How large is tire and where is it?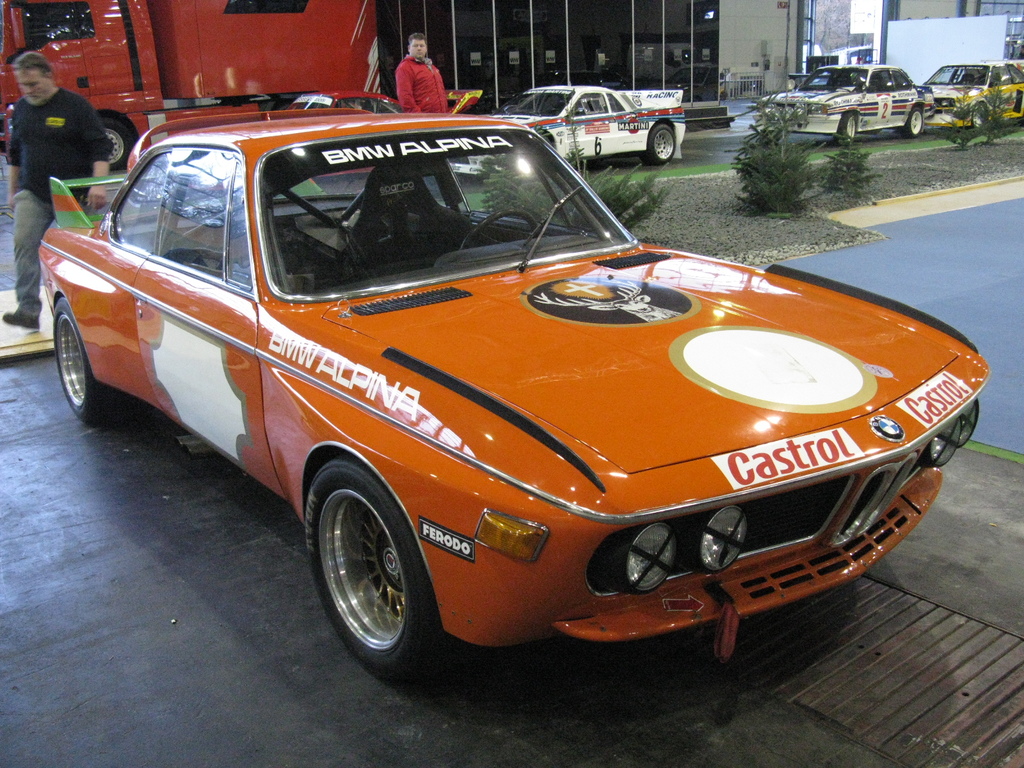
Bounding box: 970 104 988 128.
